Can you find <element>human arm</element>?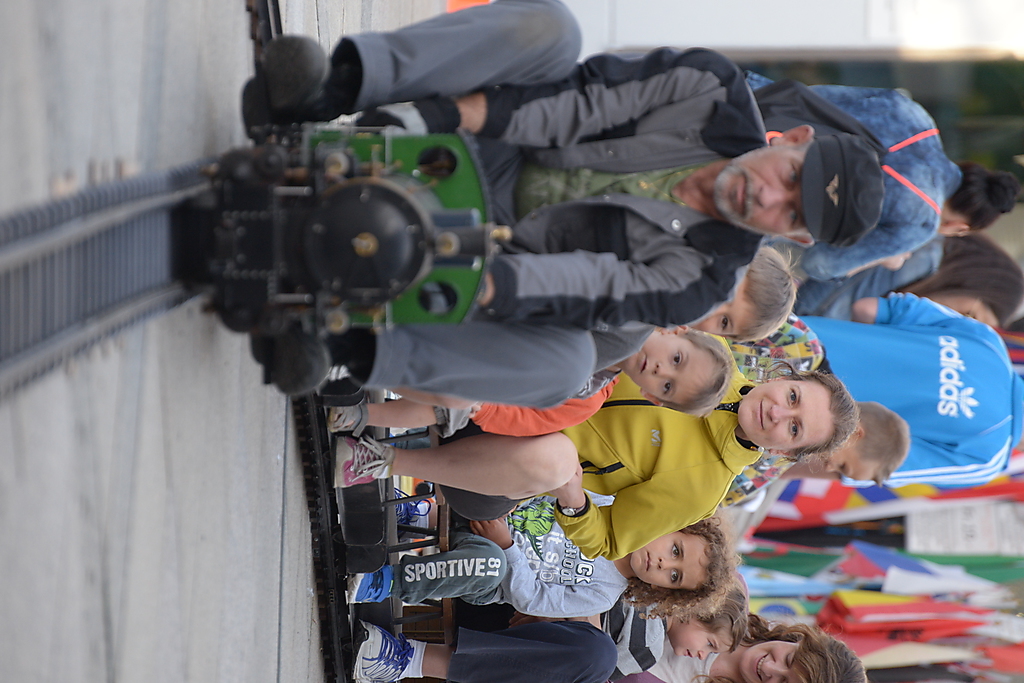
Yes, bounding box: left=464, top=522, right=622, bottom=615.
